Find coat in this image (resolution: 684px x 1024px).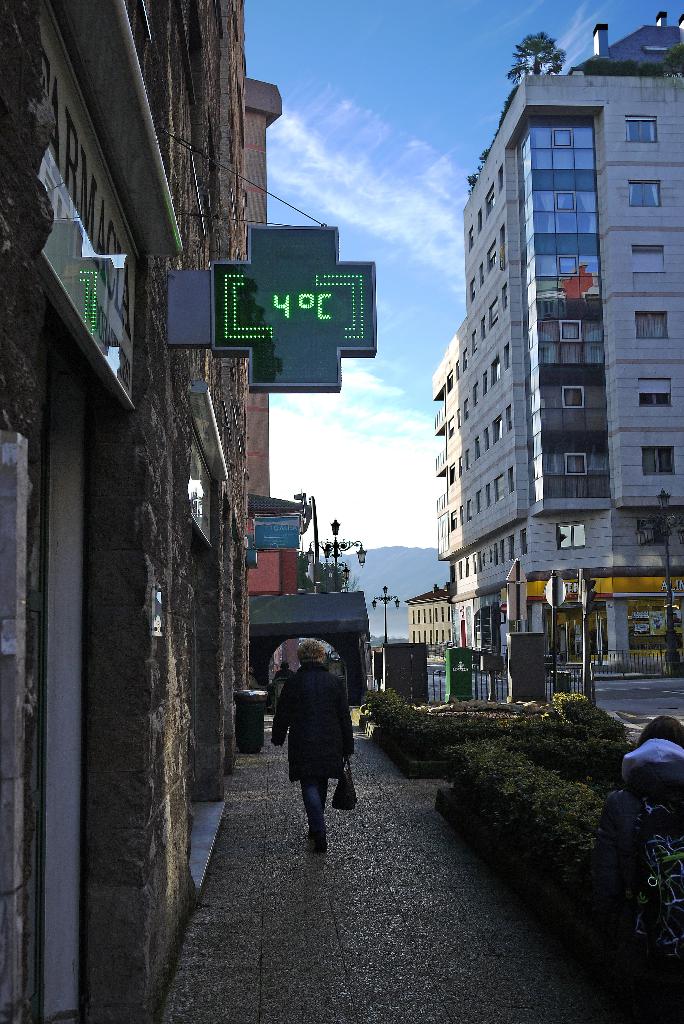
{"x1": 272, "y1": 660, "x2": 356, "y2": 806}.
